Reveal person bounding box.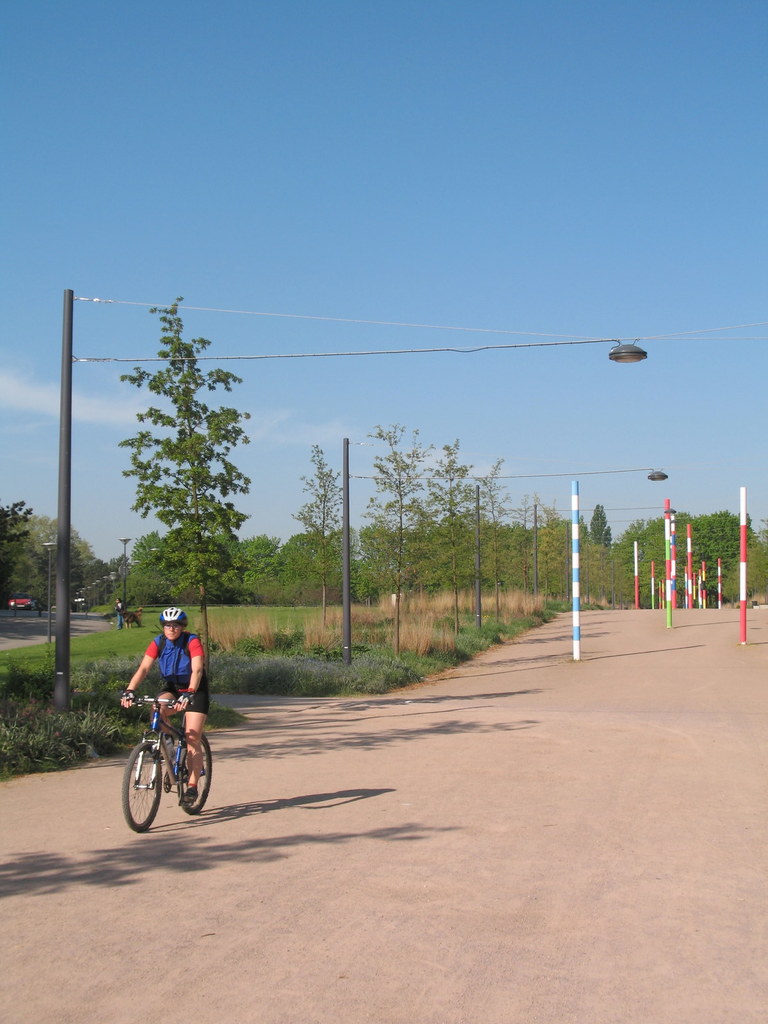
Revealed: <box>115,596,129,634</box>.
